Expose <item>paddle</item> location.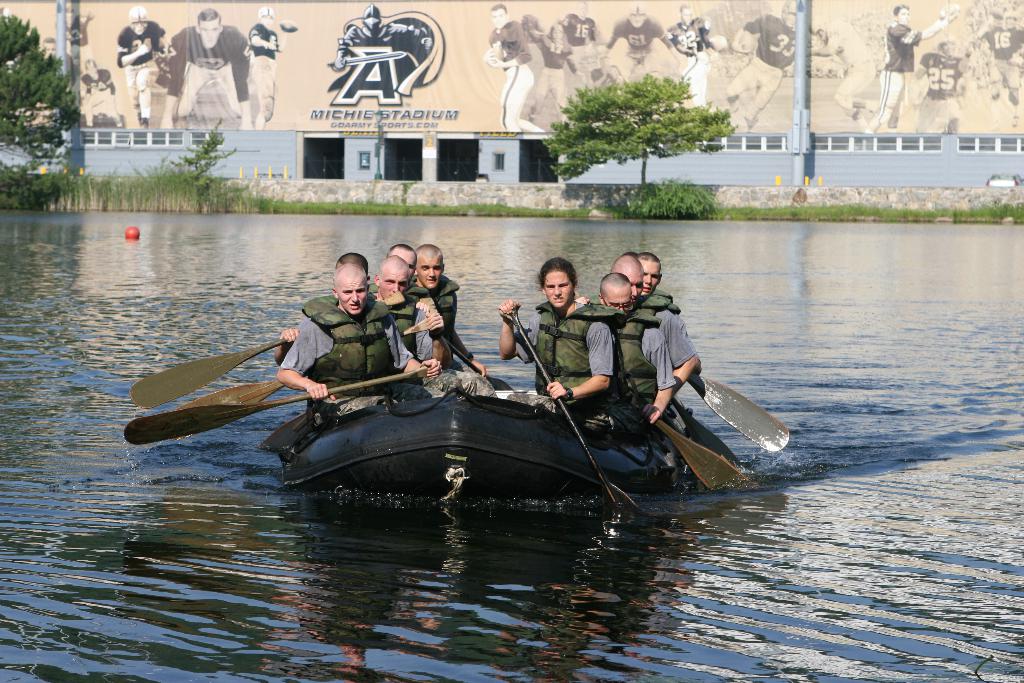
Exposed at bbox=[129, 291, 405, 409].
